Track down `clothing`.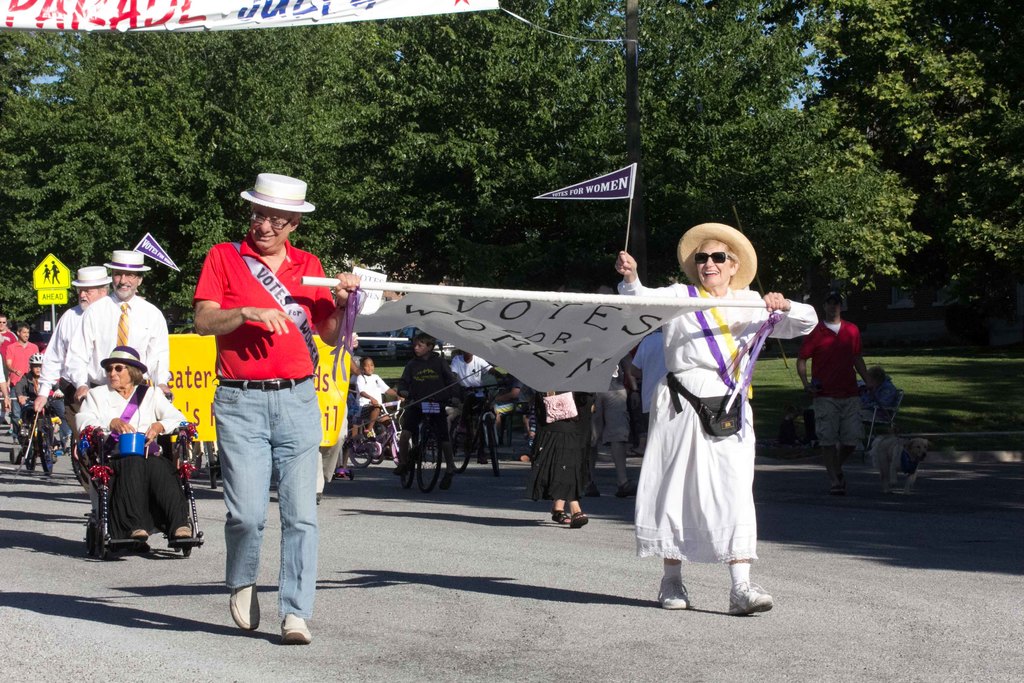
Tracked to bbox=(187, 195, 337, 609).
